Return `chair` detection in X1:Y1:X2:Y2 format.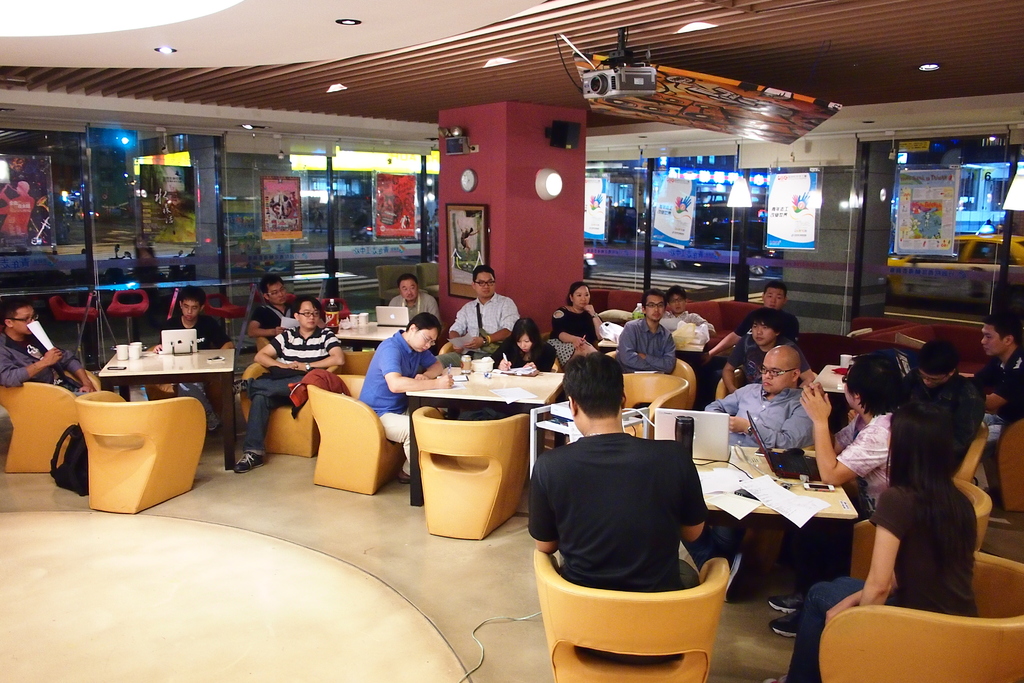
527:543:765:675.
